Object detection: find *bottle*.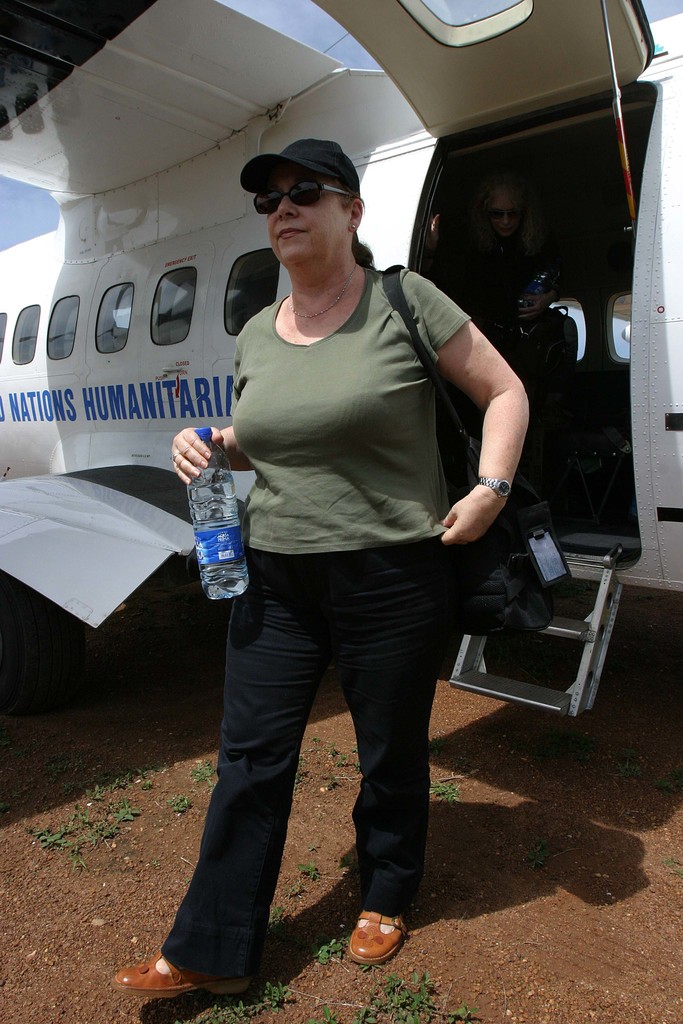
179 447 243 604.
